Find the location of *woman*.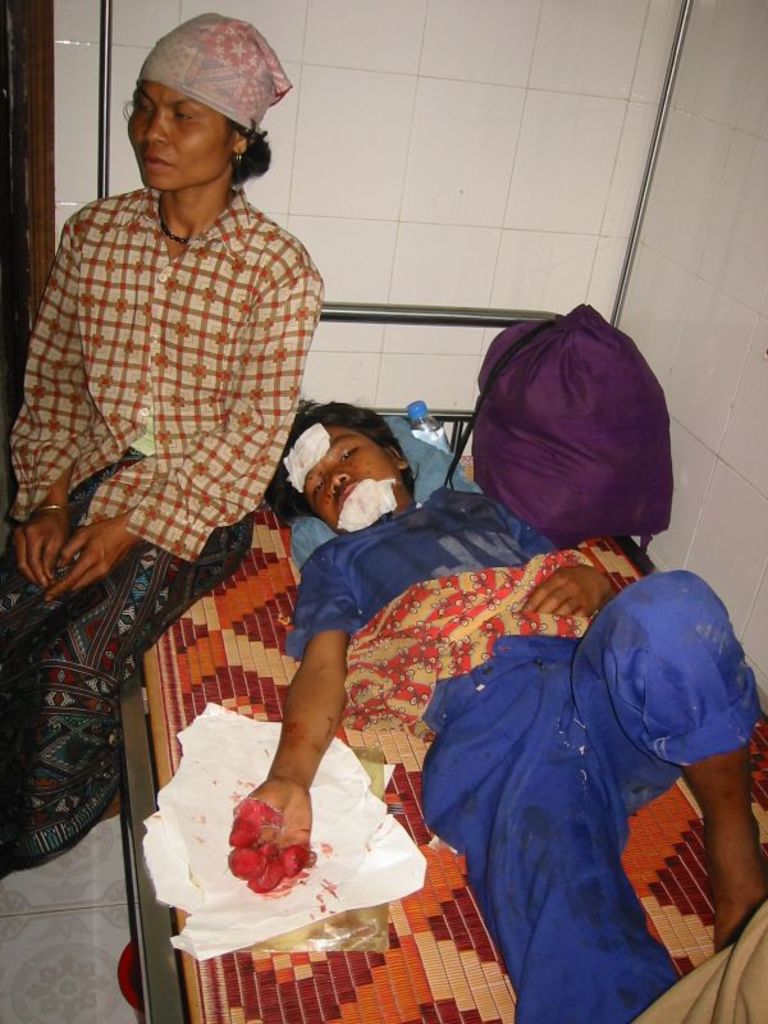
Location: locate(18, 28, 340, 710).
